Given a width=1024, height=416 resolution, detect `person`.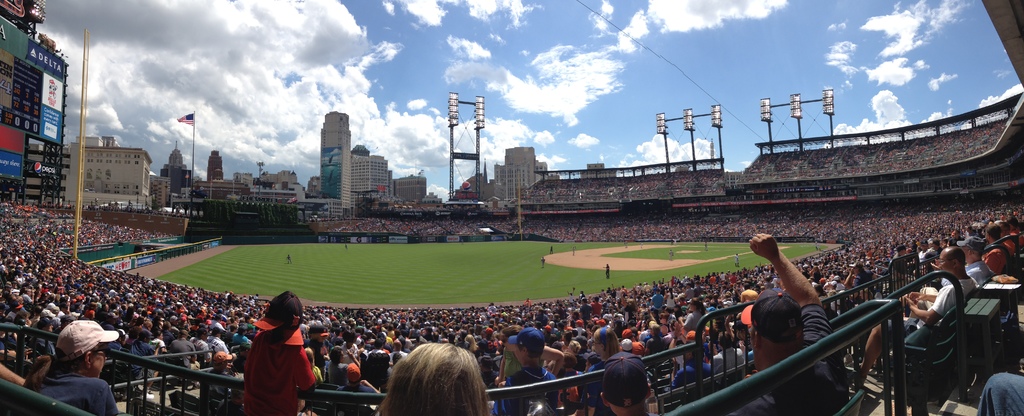
crop(376, 336, 493, 415).
